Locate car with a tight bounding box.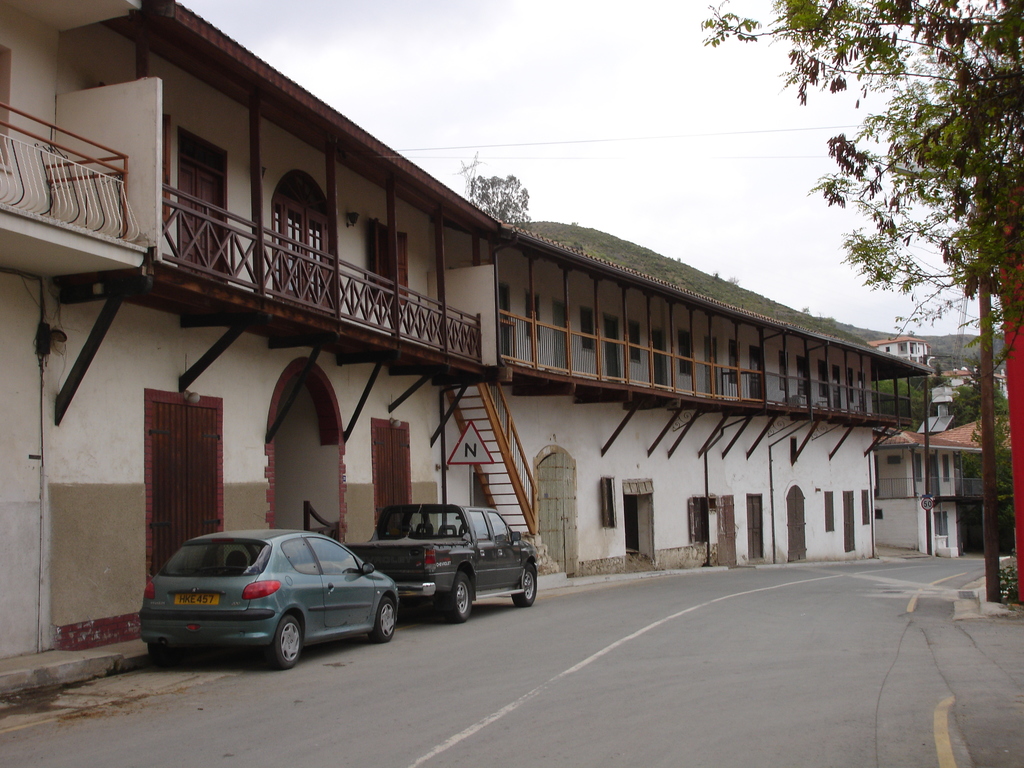
Rect(345, 500, 540, 627).
